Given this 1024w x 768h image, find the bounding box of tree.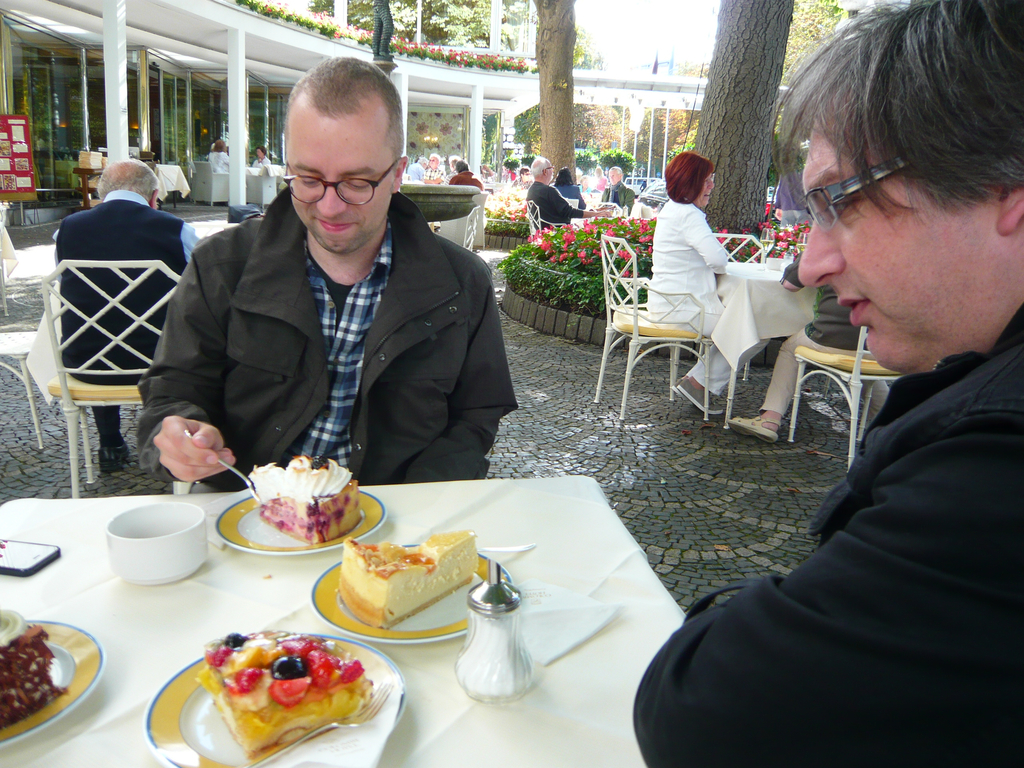
[x1=694, y1=0, x2=801, y2=229].
